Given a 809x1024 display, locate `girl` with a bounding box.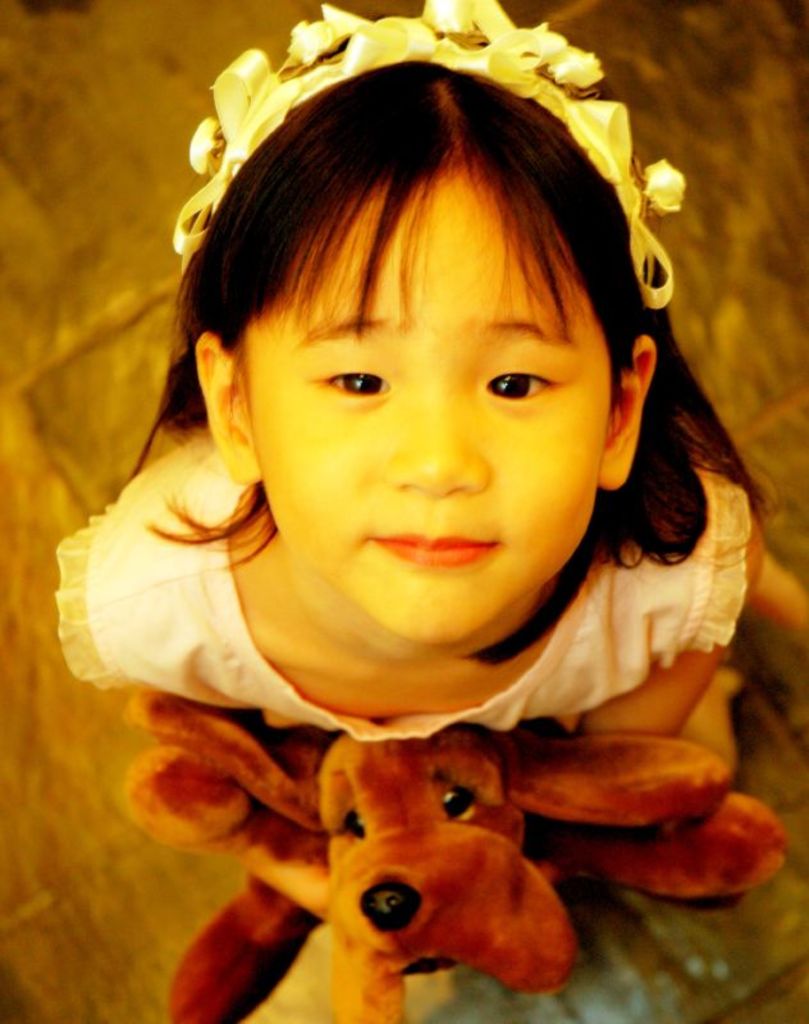
Located: (47,0,753,745).
